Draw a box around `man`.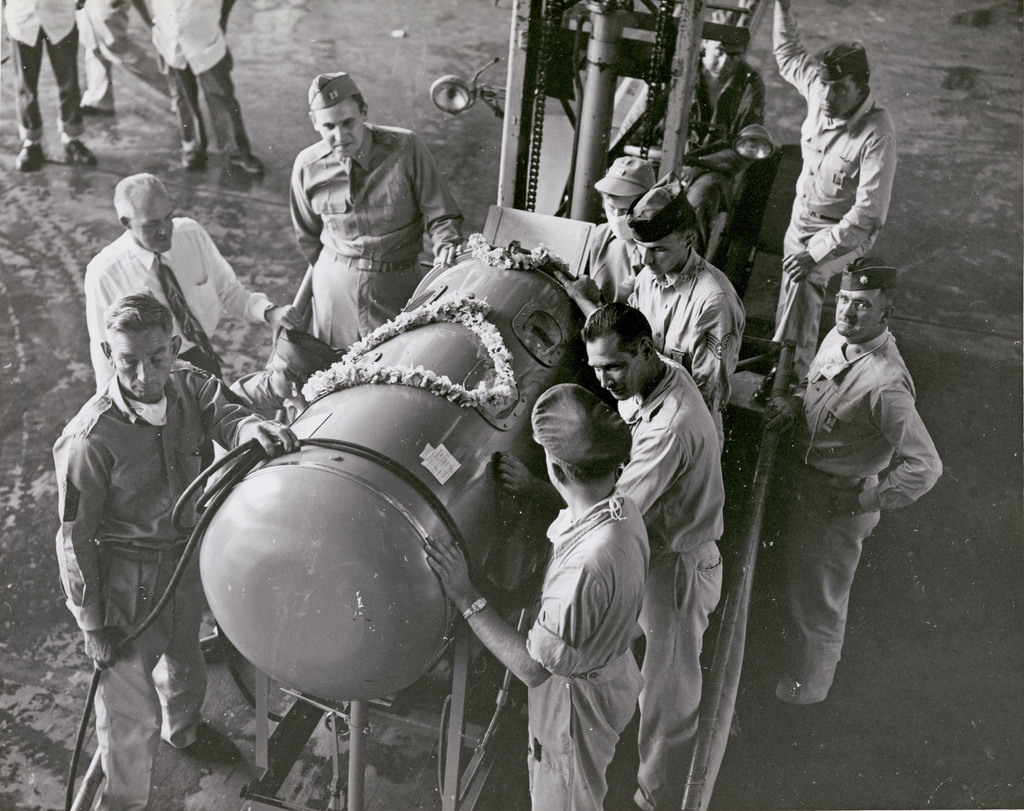
757:261:949:725.
